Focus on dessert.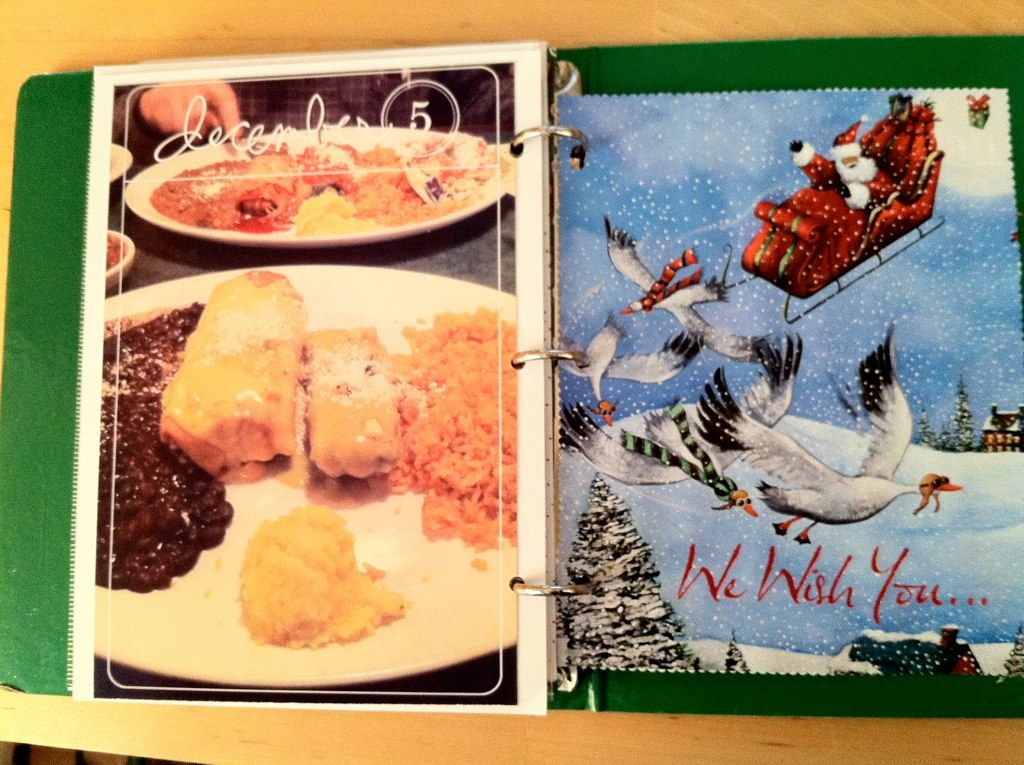
Focused at (106, 269, 496, 615).
